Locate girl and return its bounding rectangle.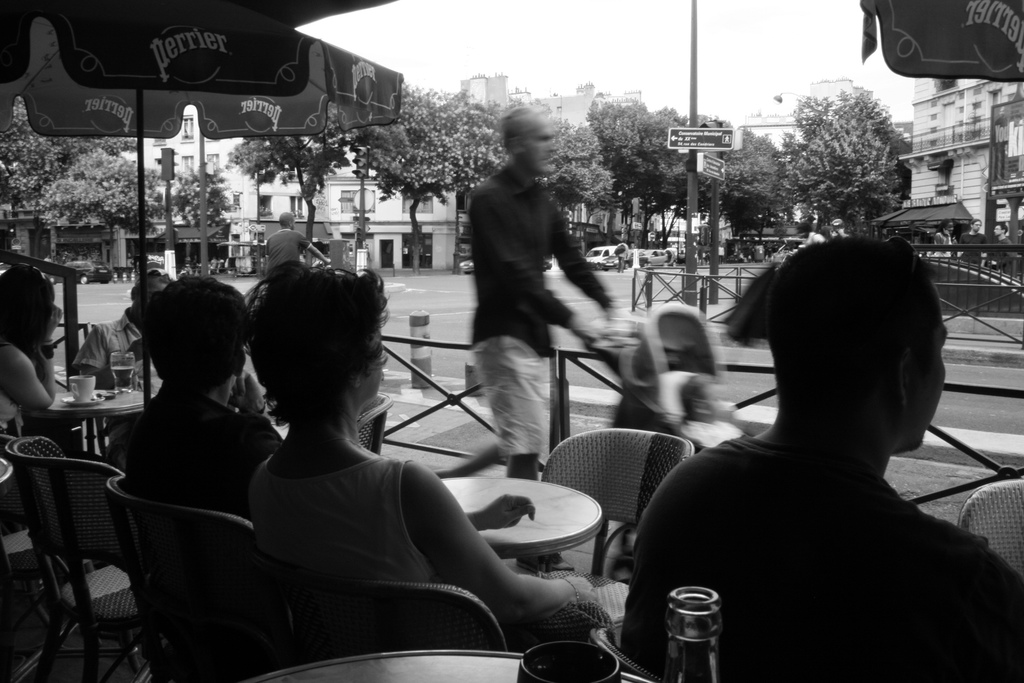
x1=126, y1=272, x2=281, y2=512.
